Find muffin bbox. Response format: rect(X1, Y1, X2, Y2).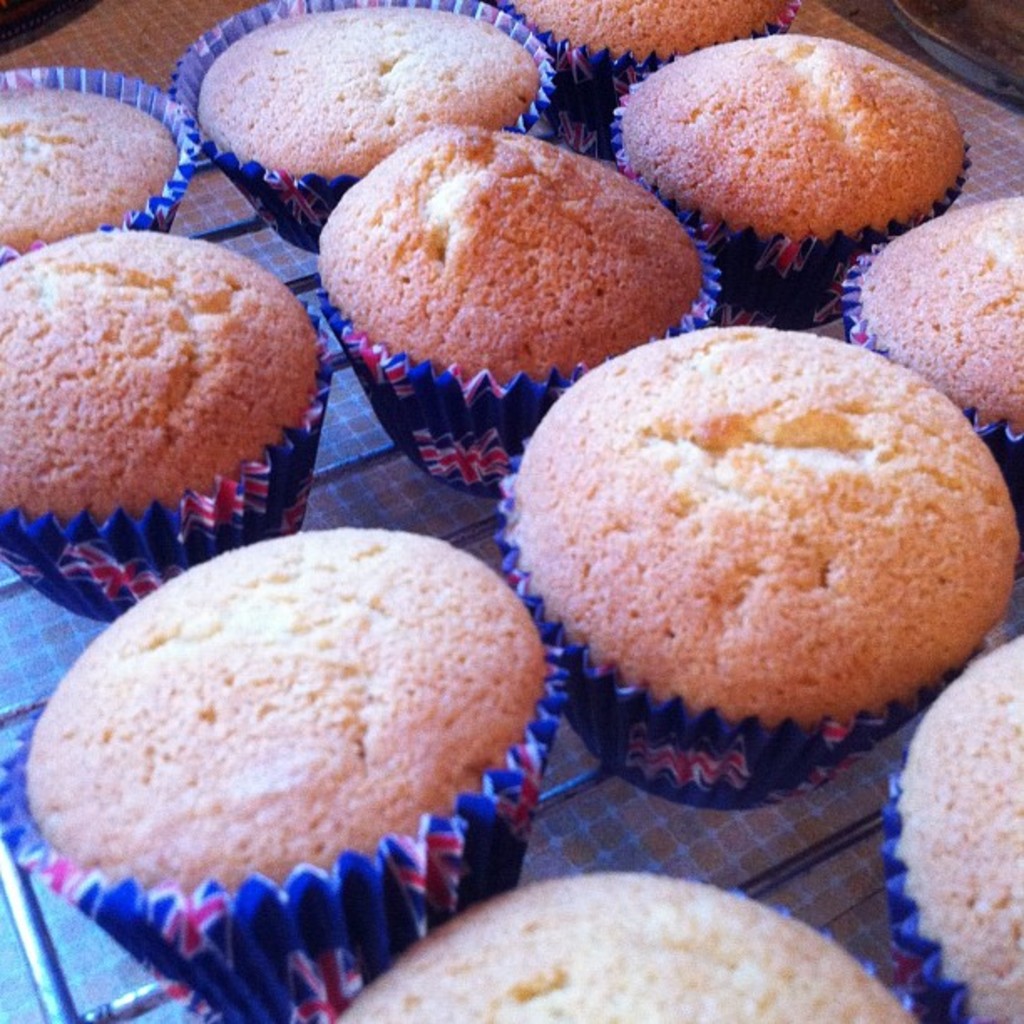
rect(0, 512, 577, 1022).
